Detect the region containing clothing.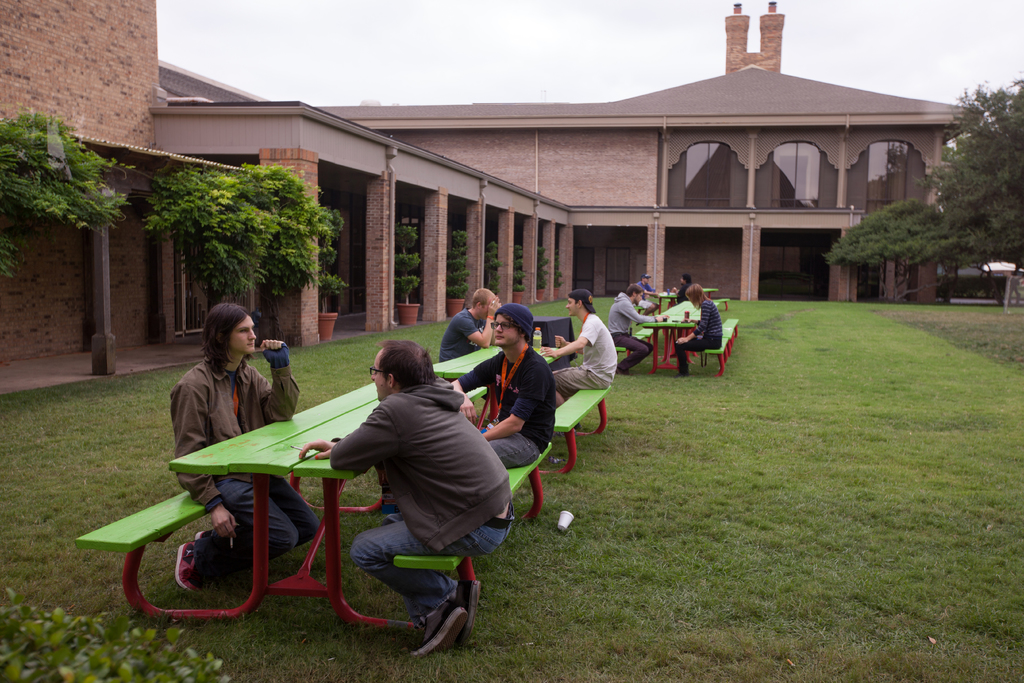
456:346:554:554.
